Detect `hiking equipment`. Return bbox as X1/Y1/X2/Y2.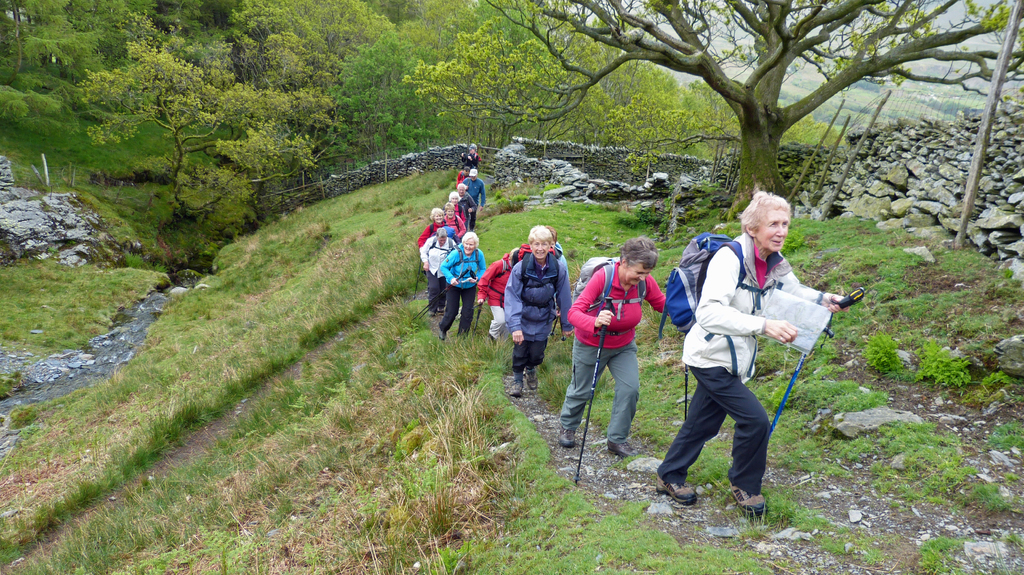
412/267/482/320.
